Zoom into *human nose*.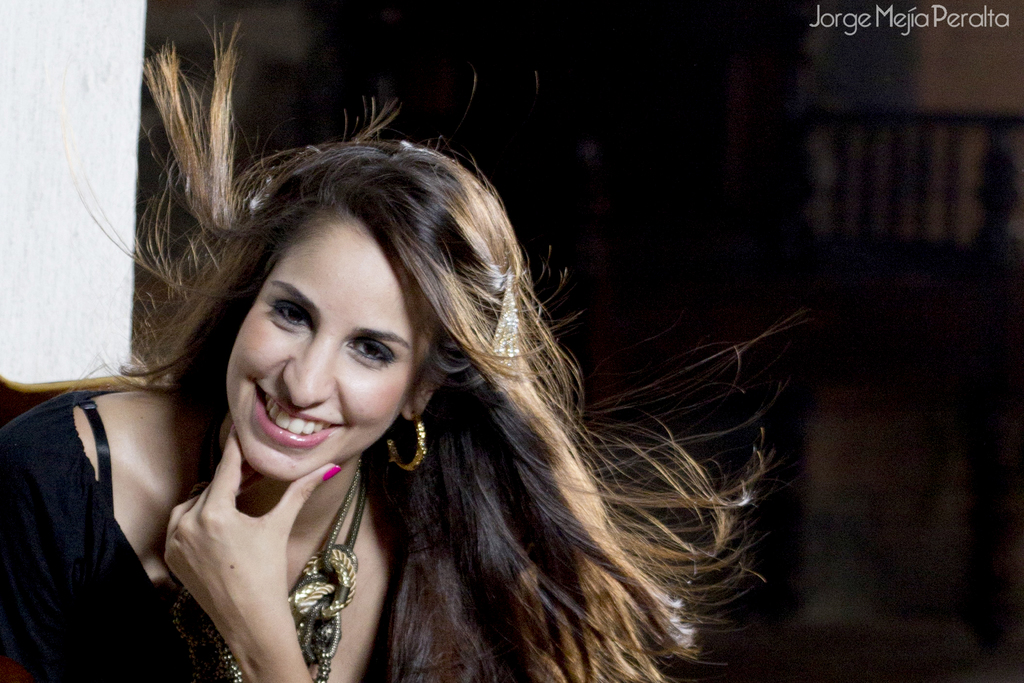
Zoom target: [x1=276, y1=333, x2=334, y2=409].
